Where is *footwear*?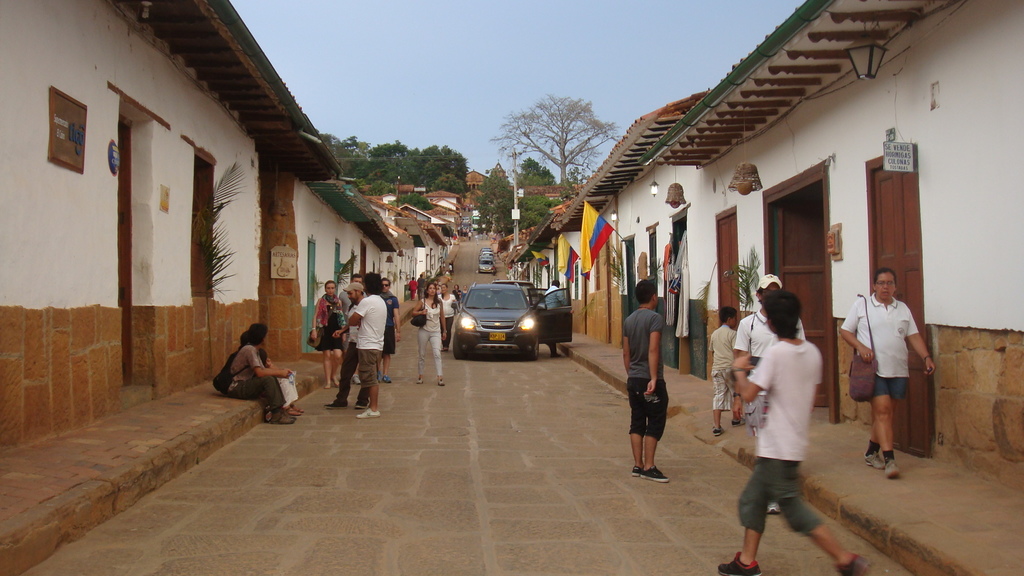
select_region(633, 457, 647, 476).
